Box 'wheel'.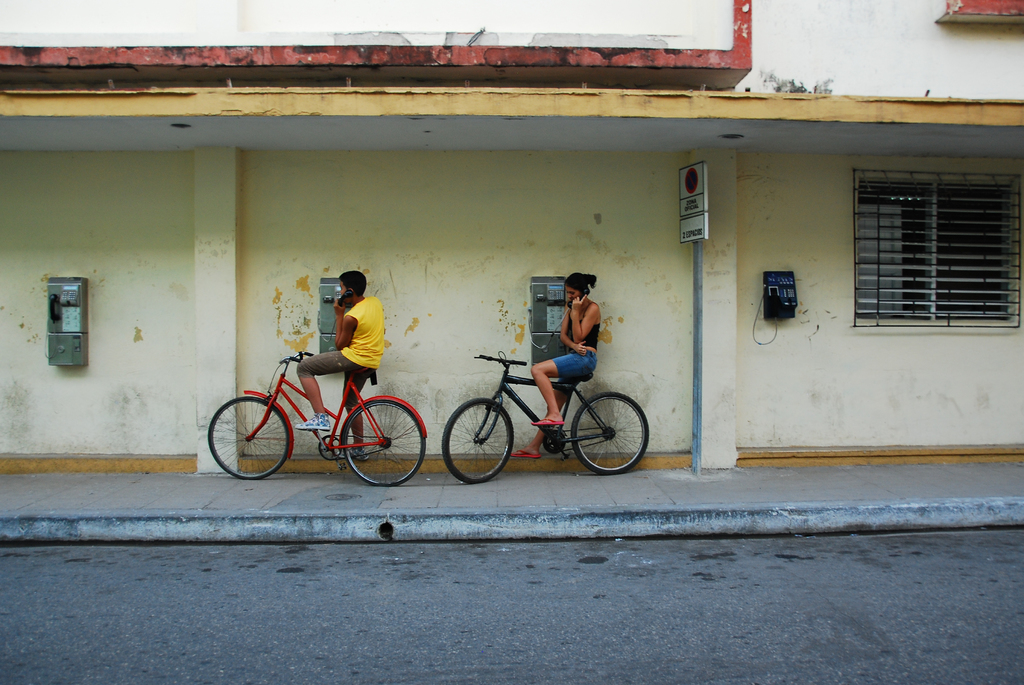
(570,394,646,469).
